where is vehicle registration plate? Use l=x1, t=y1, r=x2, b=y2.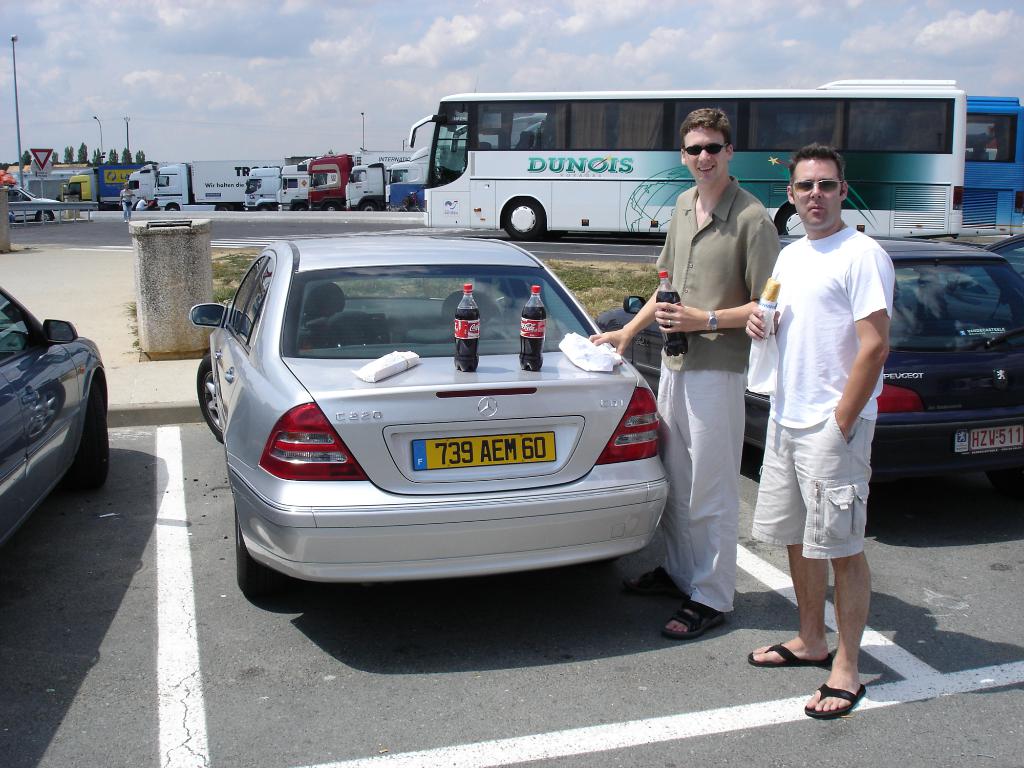
l=412, t=432, r=554, b=470.
